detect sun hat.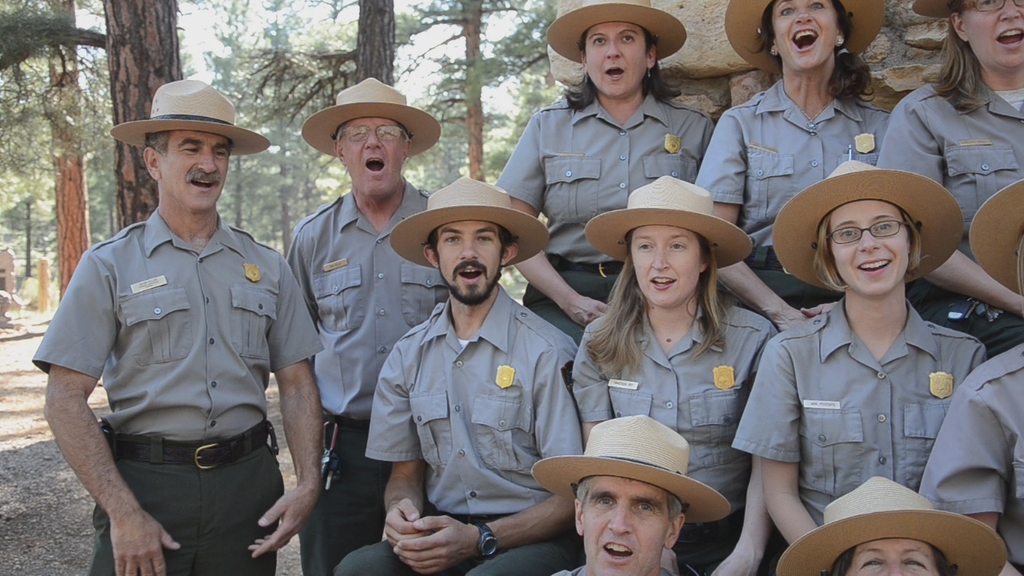
Detected at <box>110,74,269,164</box>.
